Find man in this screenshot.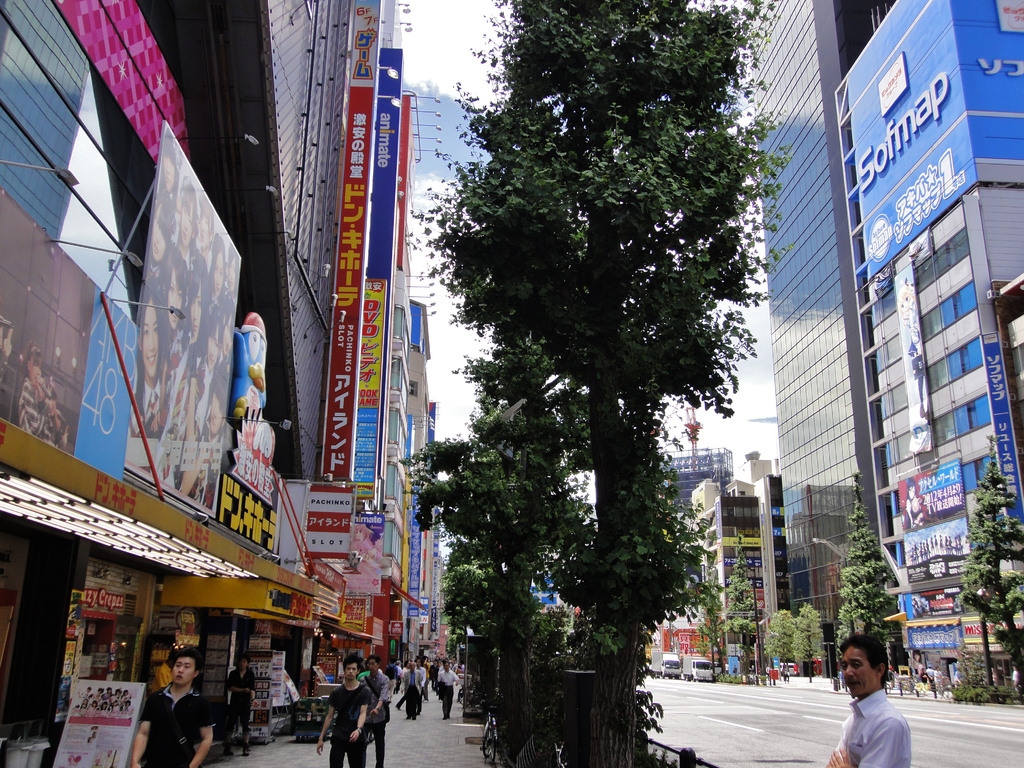
The bounding box for man is [left=385, top=657, right=402, bottom=694].
